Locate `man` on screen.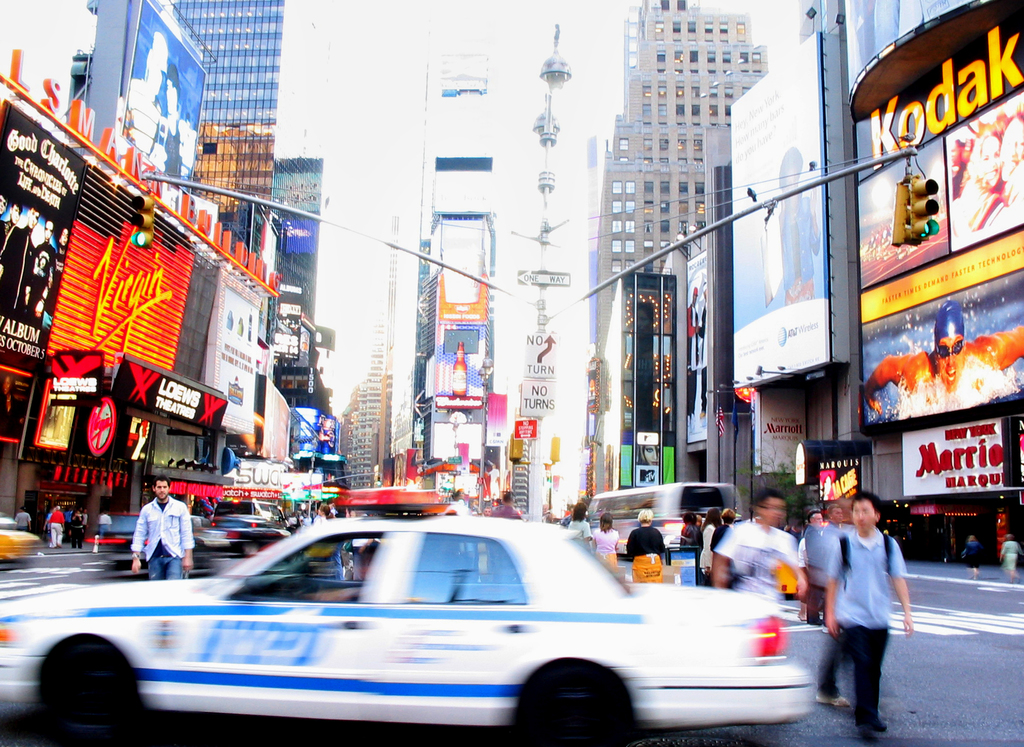
On screen at [left=49, top=504, right=64, bottom=547].
